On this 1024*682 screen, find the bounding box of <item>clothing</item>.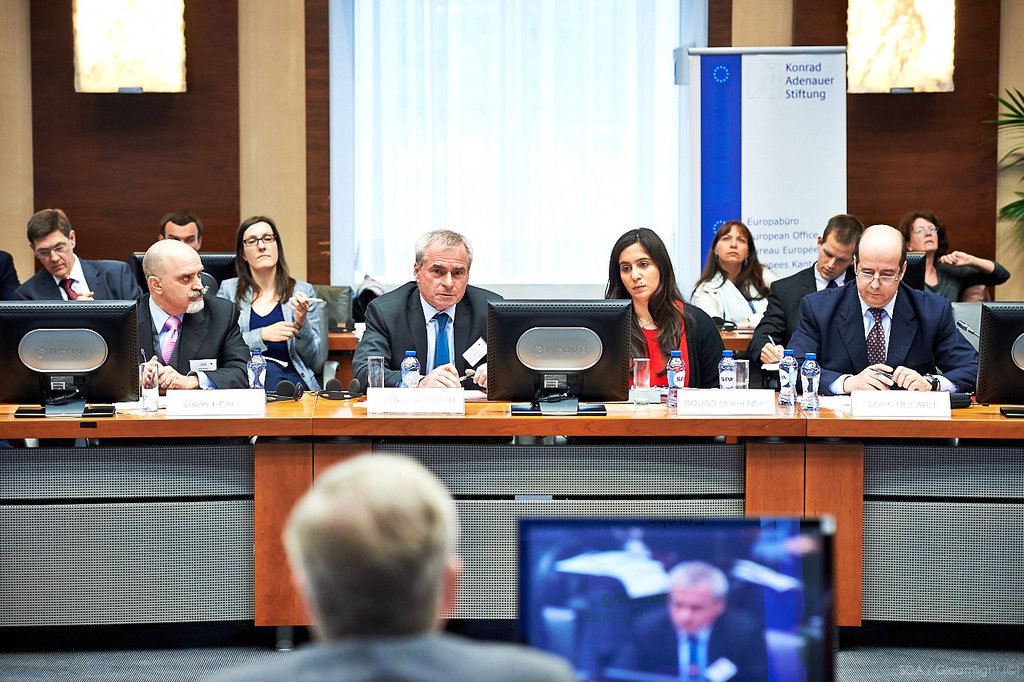
Bounding box: [903,250,1008,303].
